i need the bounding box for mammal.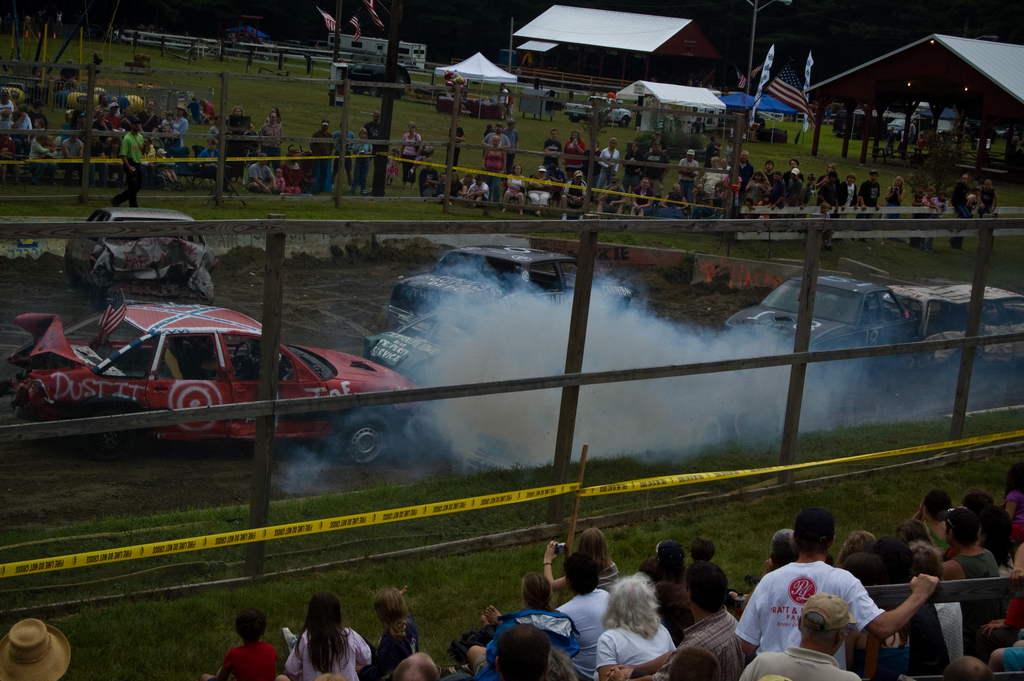
Here it is: x1=0 y1=616 x2=74 y2=680.
